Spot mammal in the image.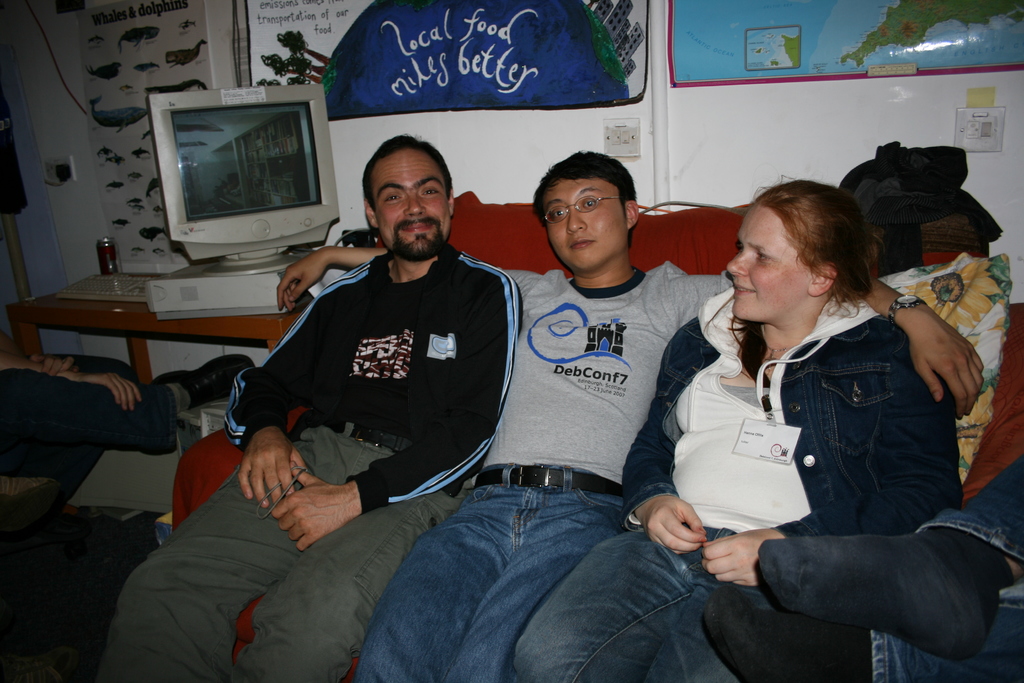
mammal found at (512,171,963,682).
